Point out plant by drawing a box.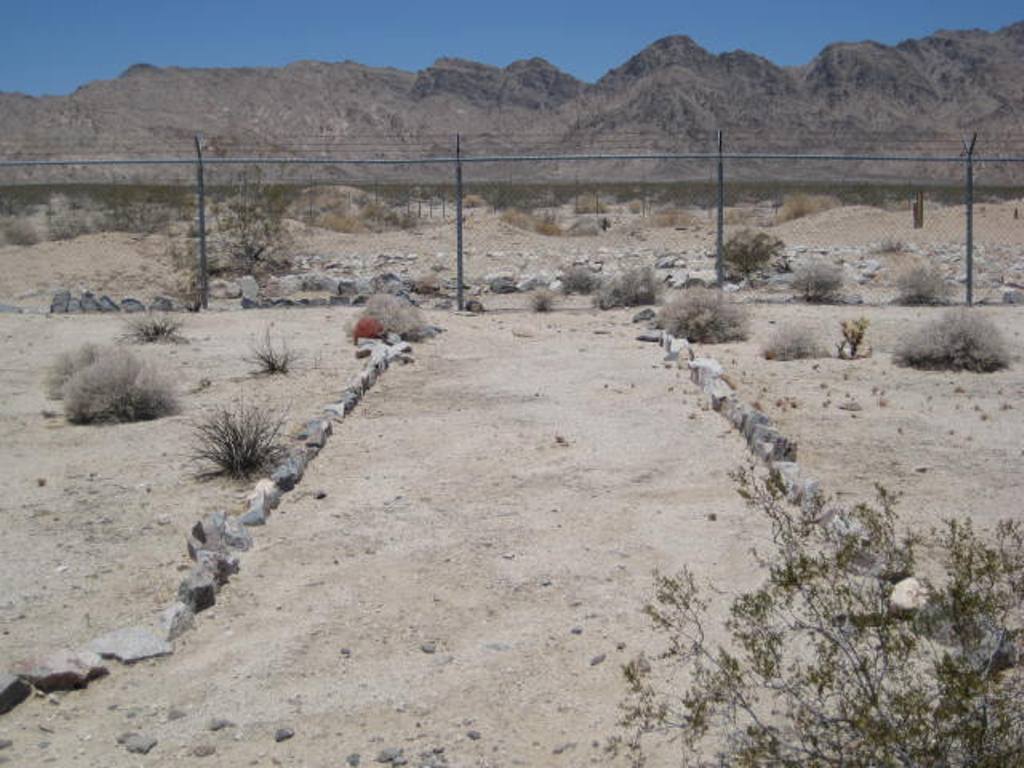
x1=180 y1=381 x2=281 y2=491.
